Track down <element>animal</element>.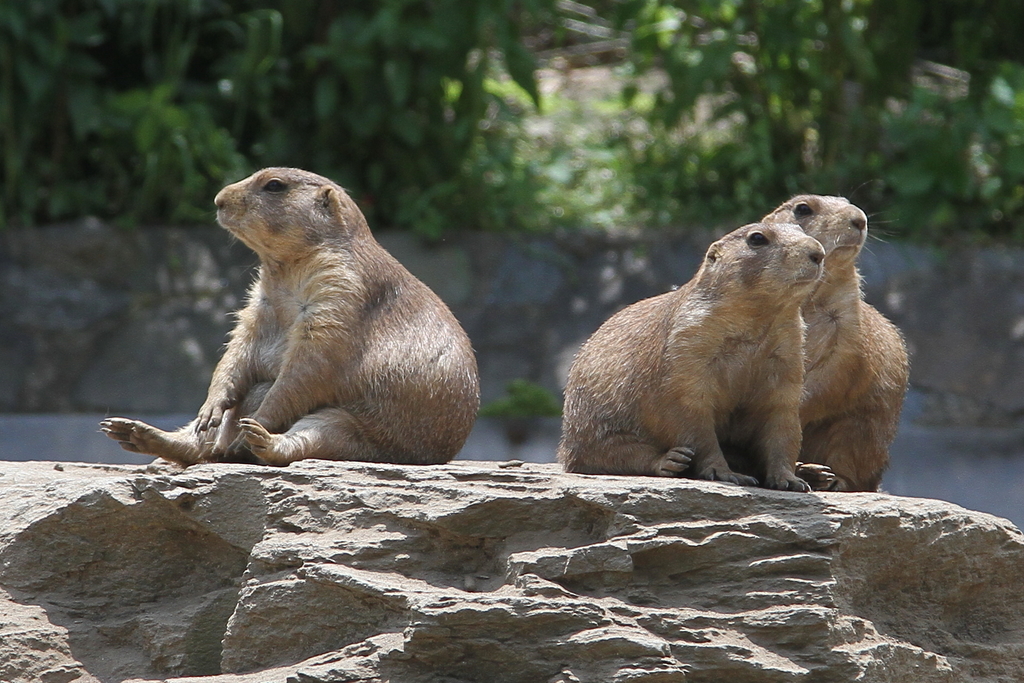
Tracked to (761, 190, 912, 493).
